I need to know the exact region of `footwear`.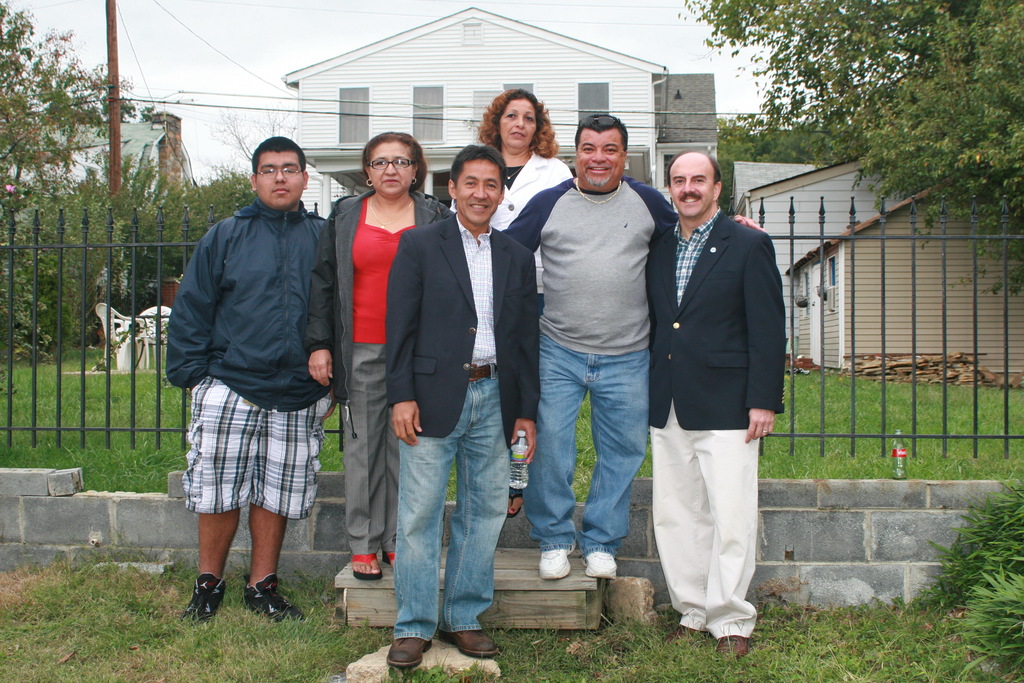
Region: (710, 631, 752, 656).
